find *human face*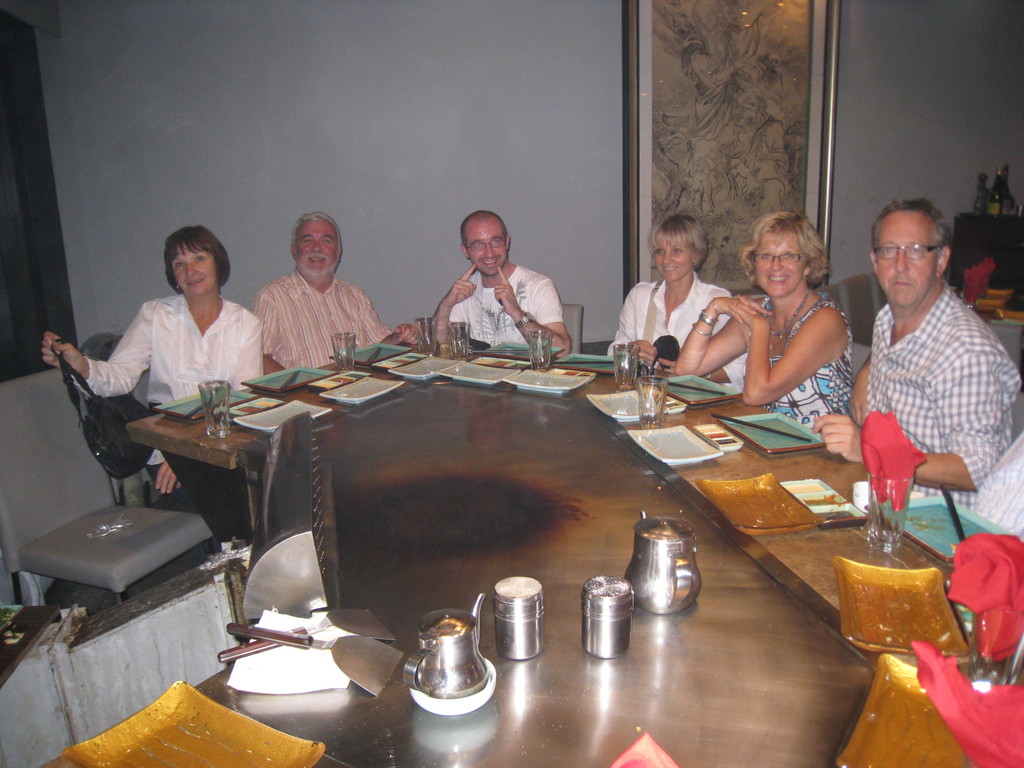
rect(659, 239, 692, 282)
